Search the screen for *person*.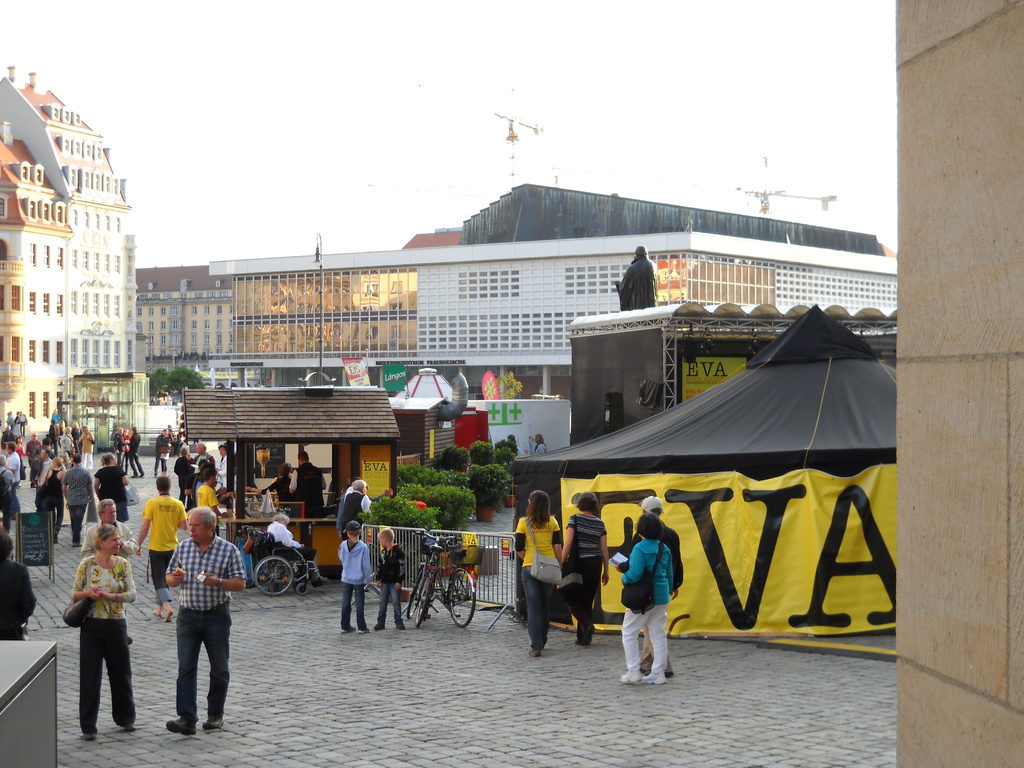
Found at bbox(247, 458, 301, 509).
